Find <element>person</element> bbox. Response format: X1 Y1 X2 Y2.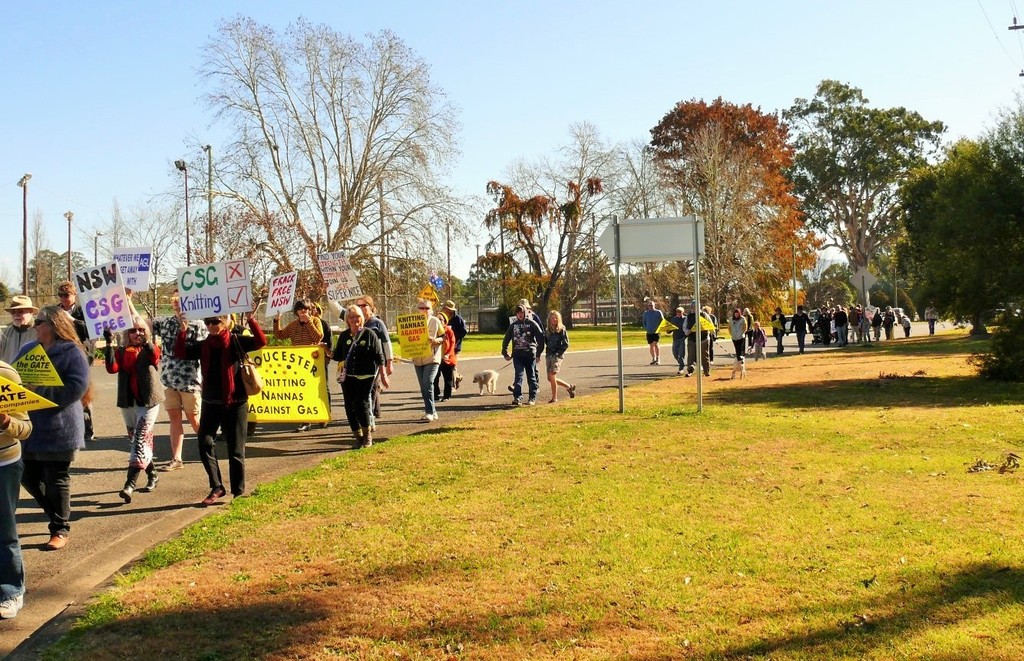
679 306 715 377.
